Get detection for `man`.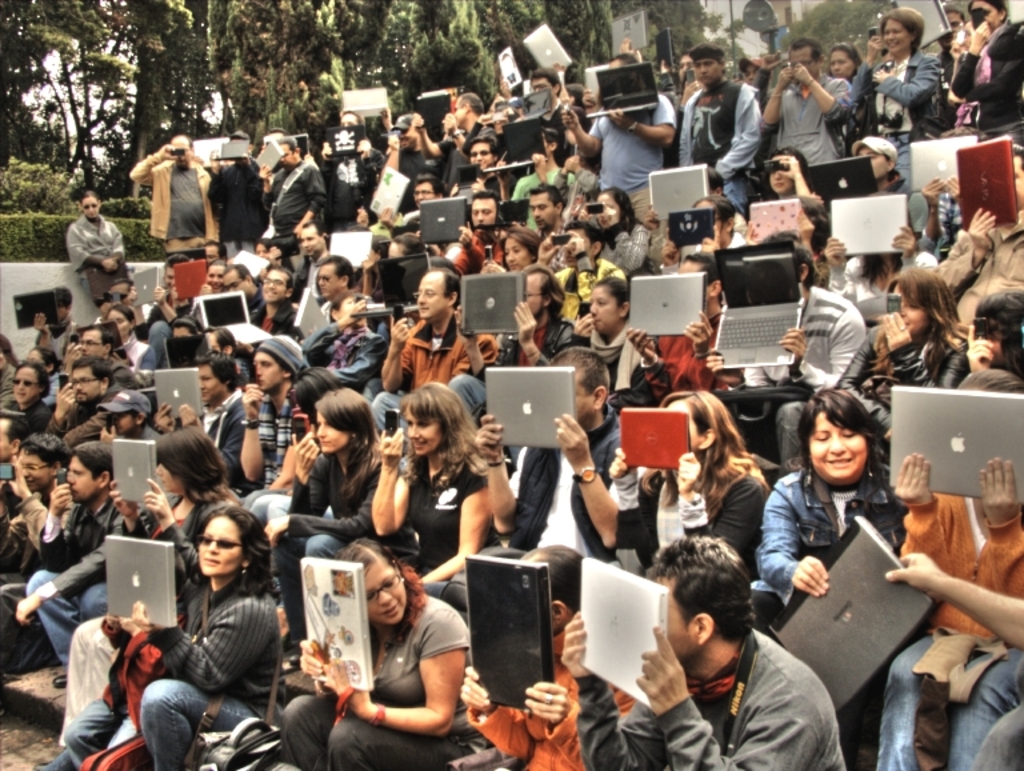
Detection: x1=387 y1=108 x2=429 y2=177.
